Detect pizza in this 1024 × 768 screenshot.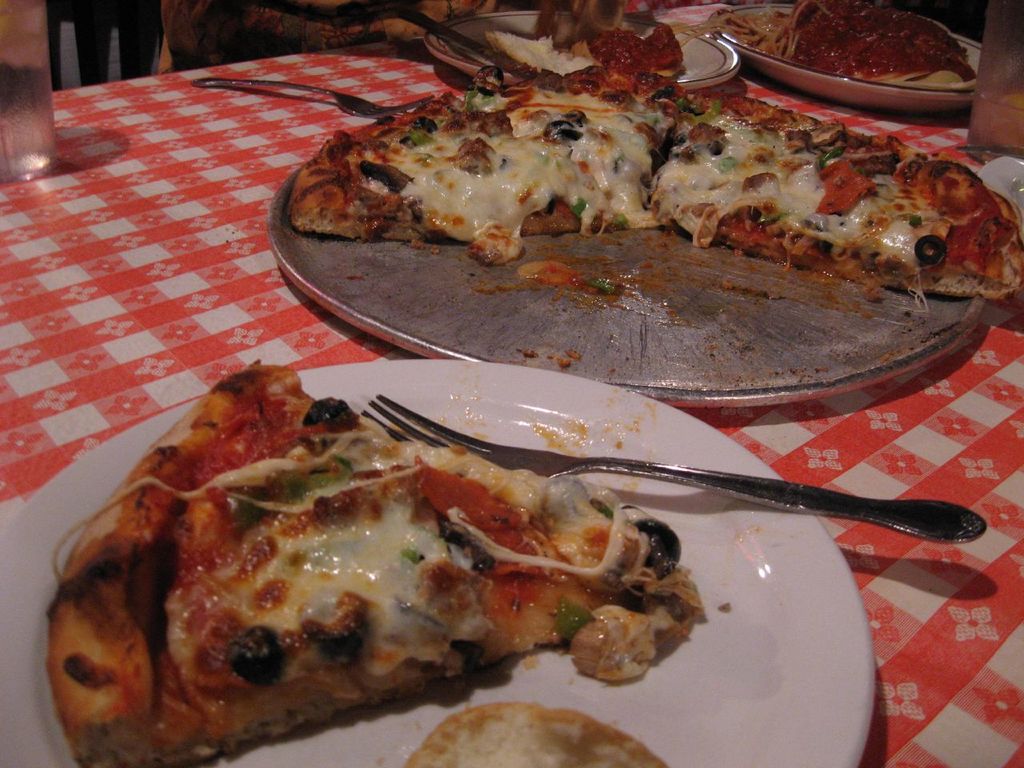
Detection: detection(33, 400, 709, 767).
